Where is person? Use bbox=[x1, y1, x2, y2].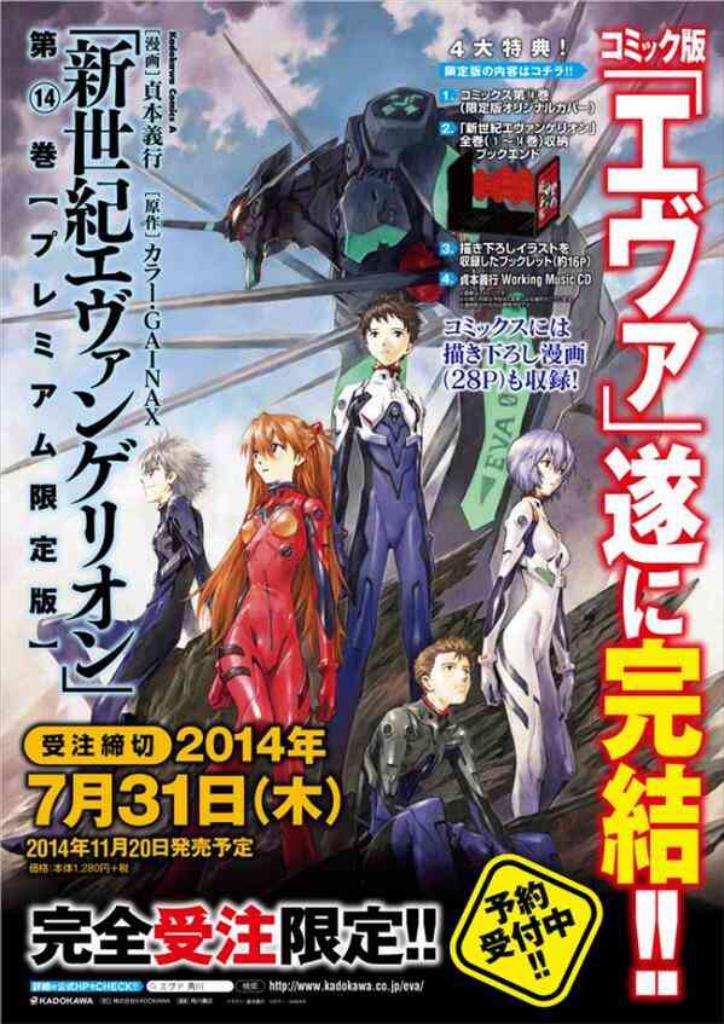
bbox=[328, 296, 444, 775].
